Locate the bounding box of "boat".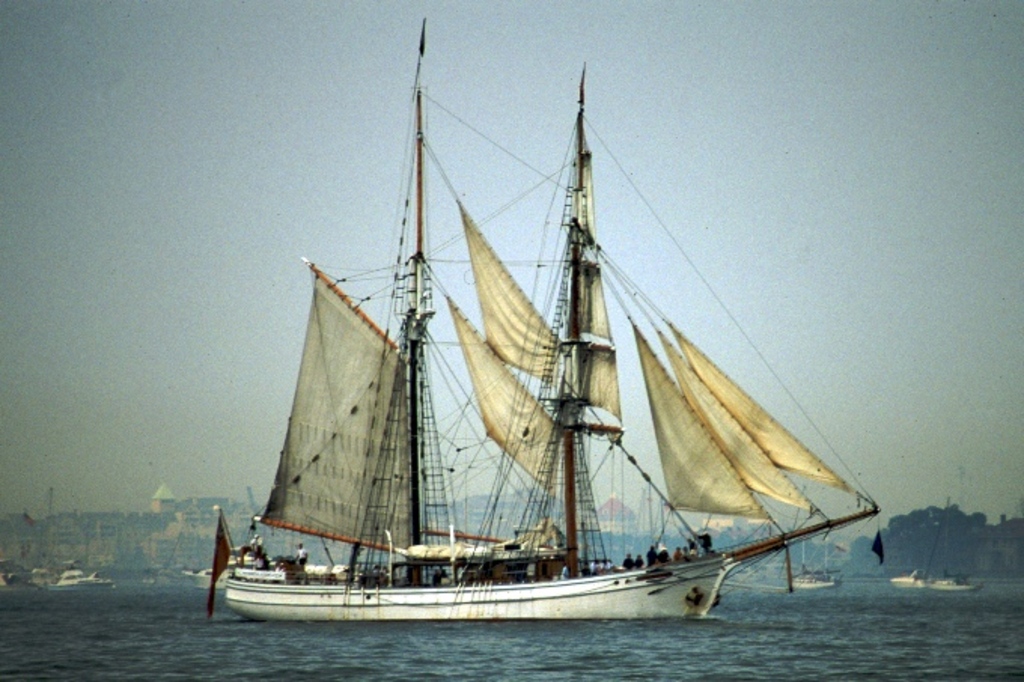
Bounding box: (x1=203, y1=77, x2=958, y2=650).
